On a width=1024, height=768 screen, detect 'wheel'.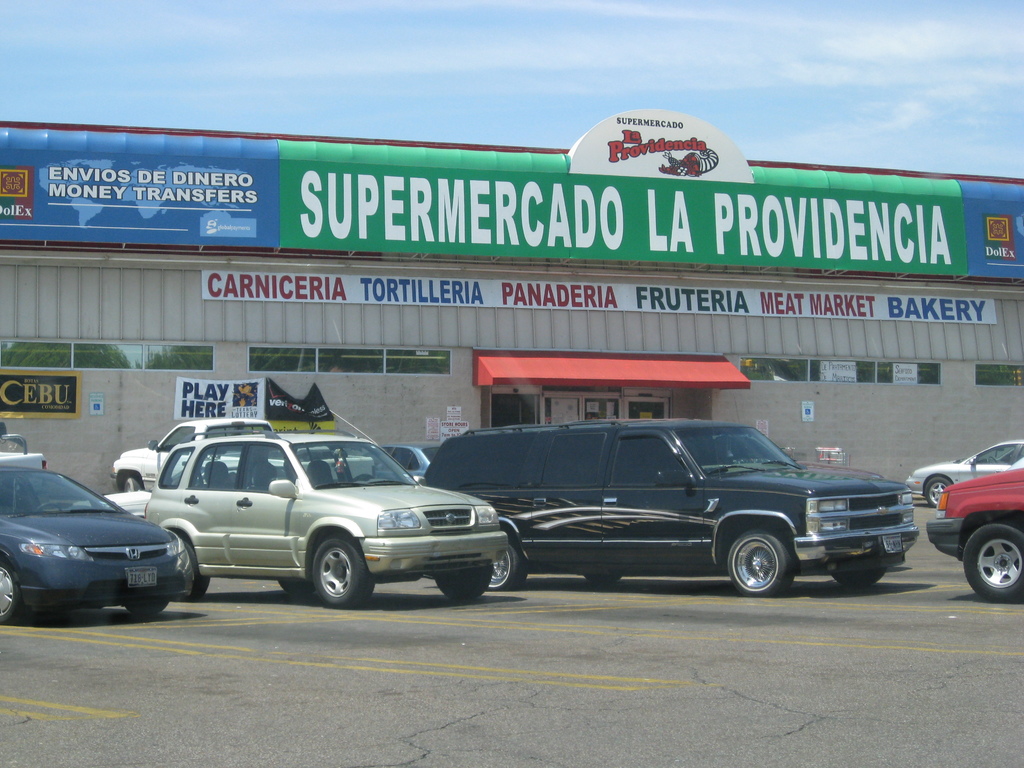
<box>313,536,371,607</box>.
